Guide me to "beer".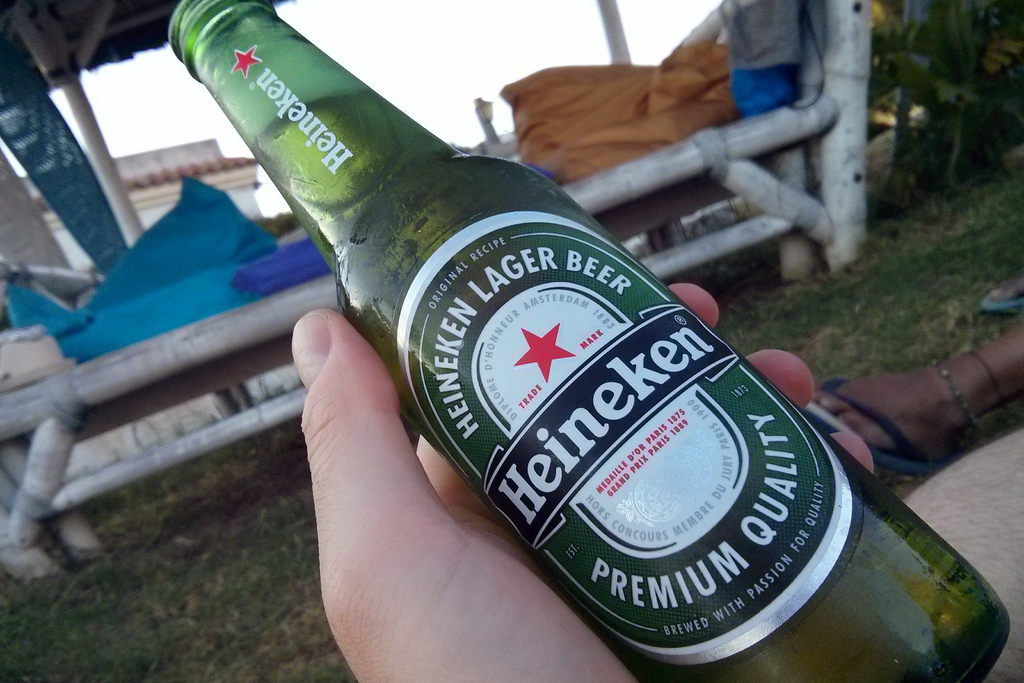
Guidance: <region>168, 3, 1015, 682</region>.
